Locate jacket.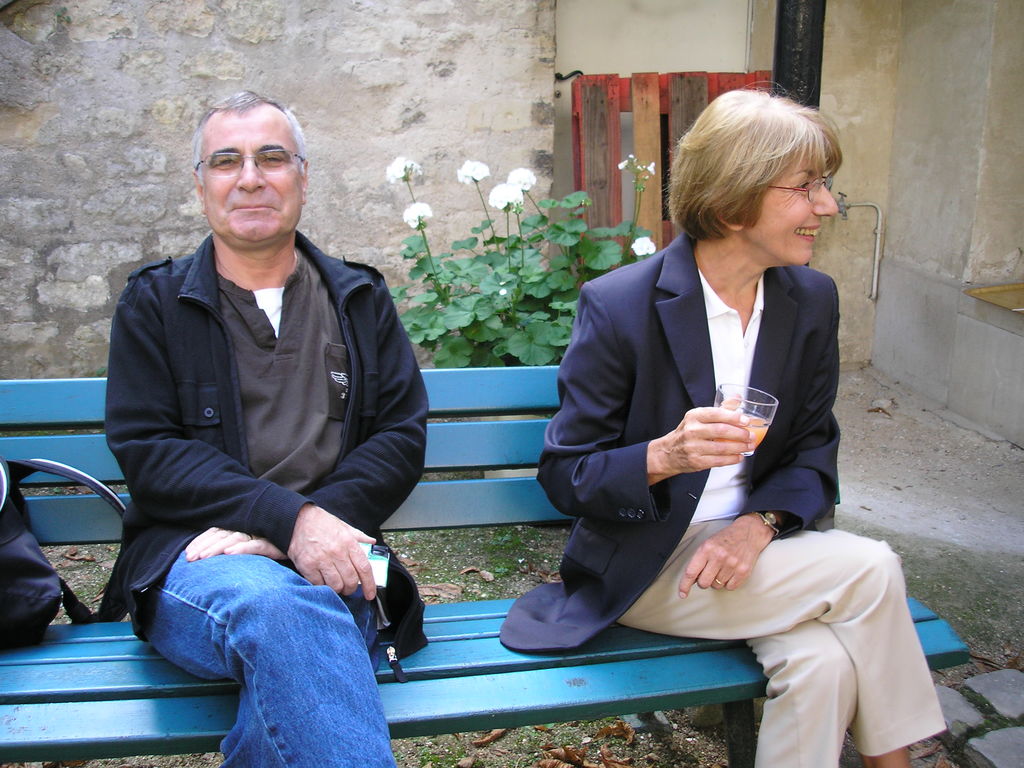
Bounding box: x1=106 y1=232 x2=435 y2=674.
